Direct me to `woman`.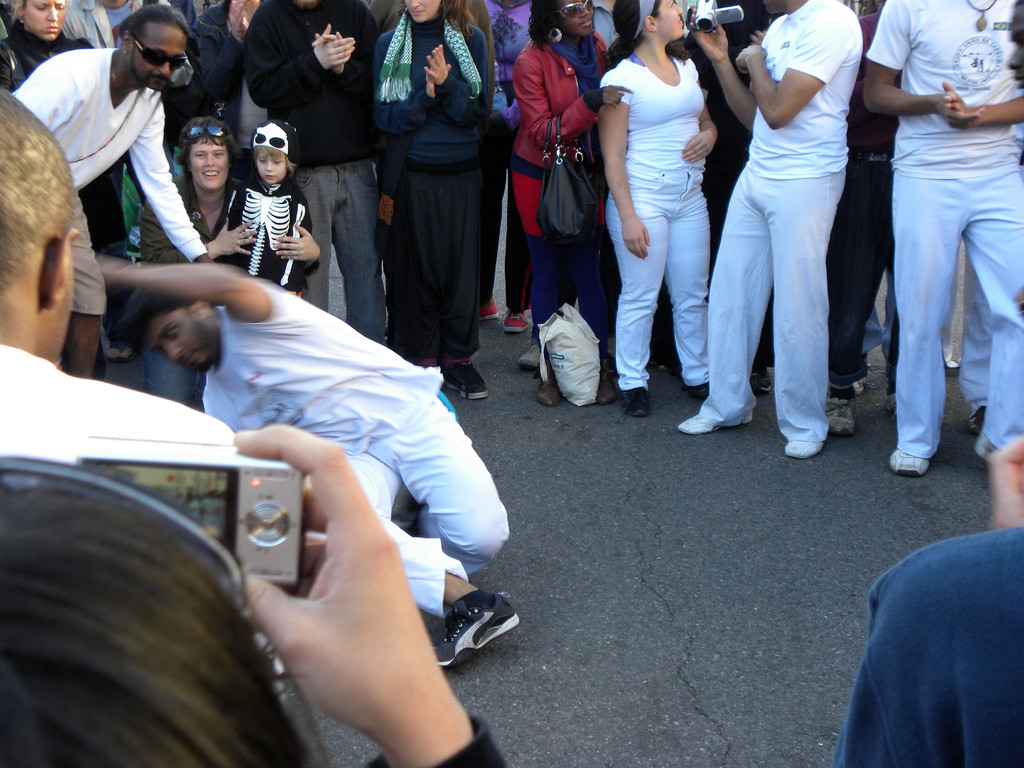
Direction: <box>598,0,715,419</box>.
